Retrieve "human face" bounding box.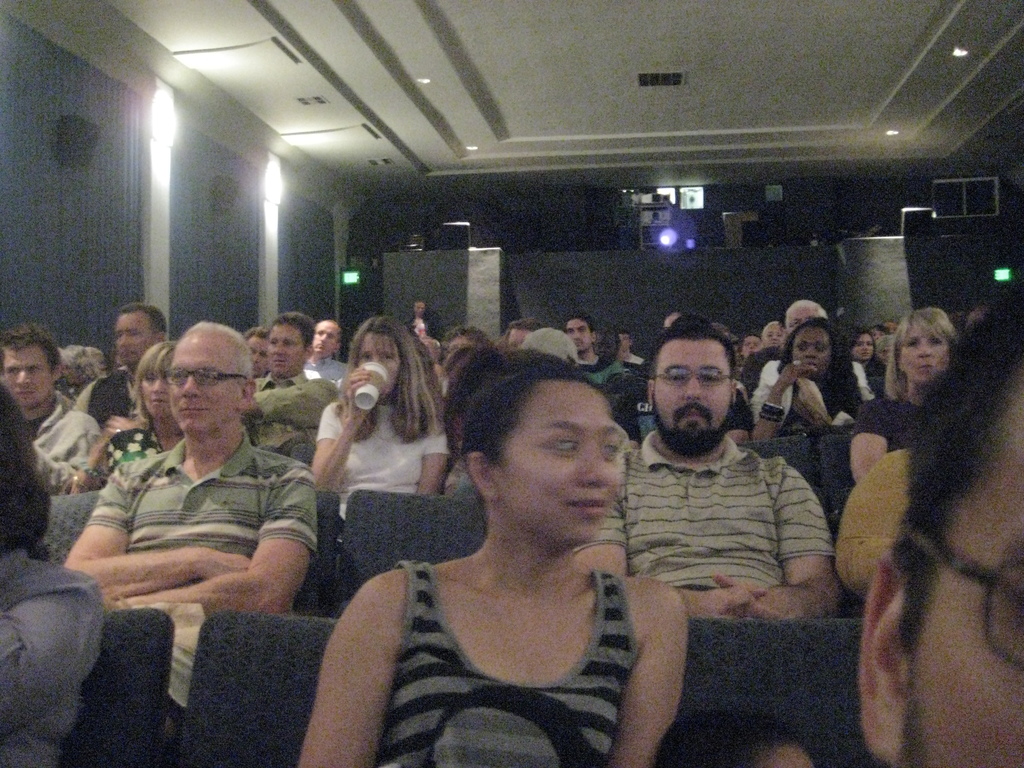
Bounding box: {"left": 851, "top": 330, "right": 874, "bottom": 362}.
